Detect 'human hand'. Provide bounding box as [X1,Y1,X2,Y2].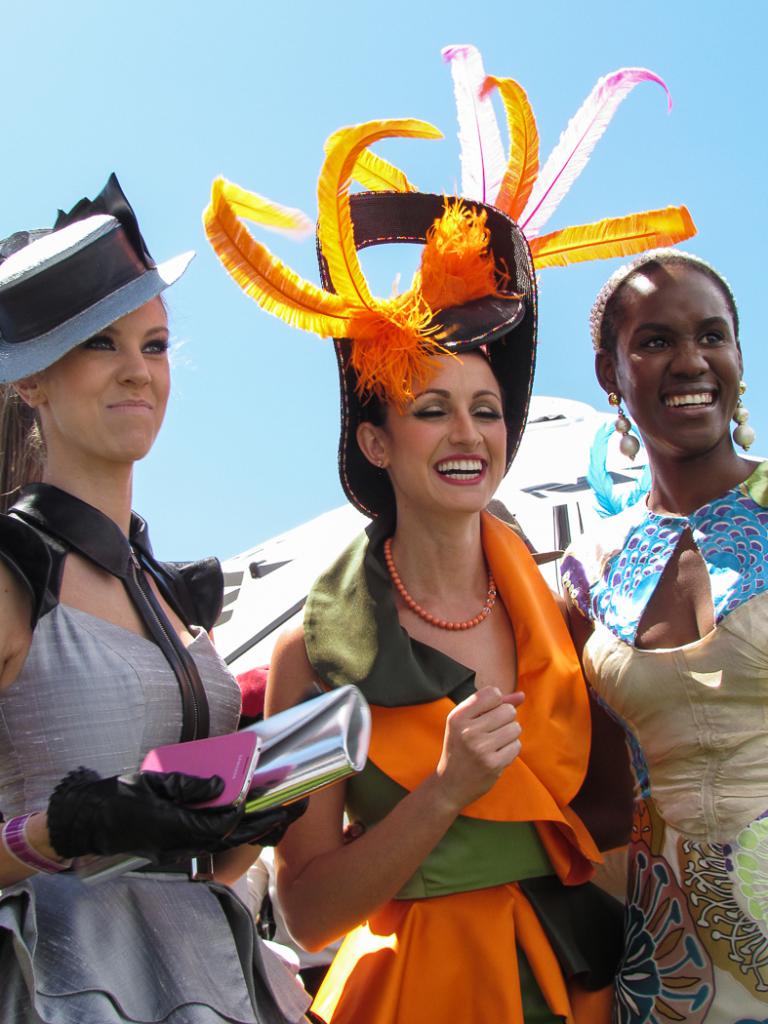
[452,678,521,804].
